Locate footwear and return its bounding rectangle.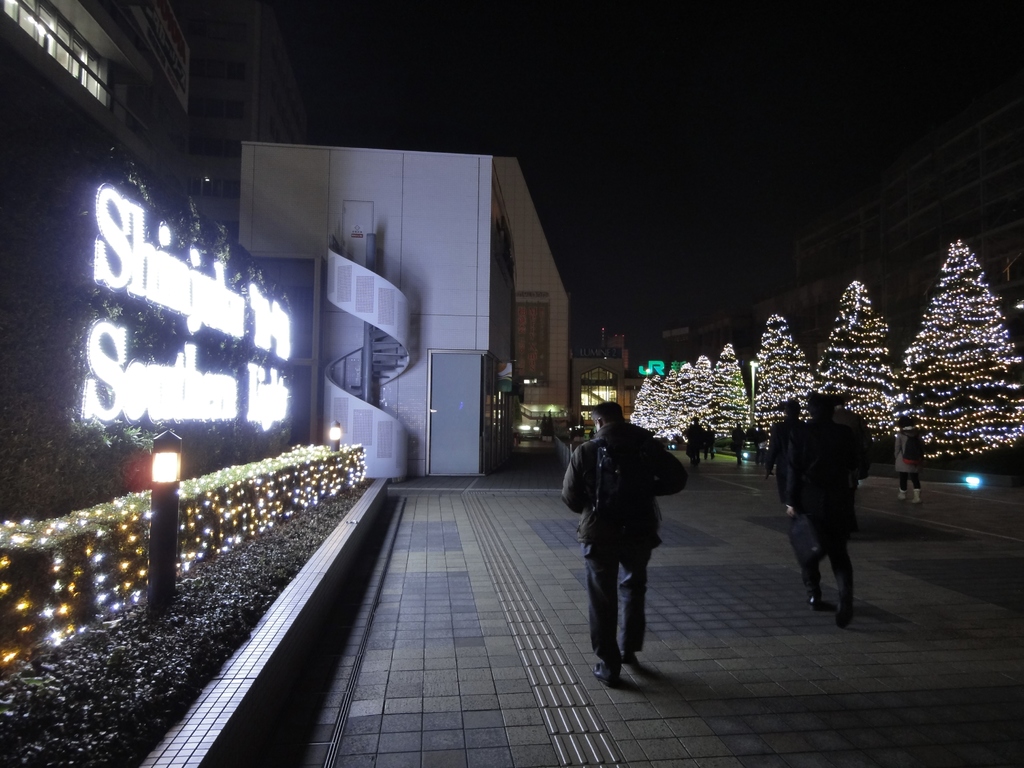
[595,659,620,691].
